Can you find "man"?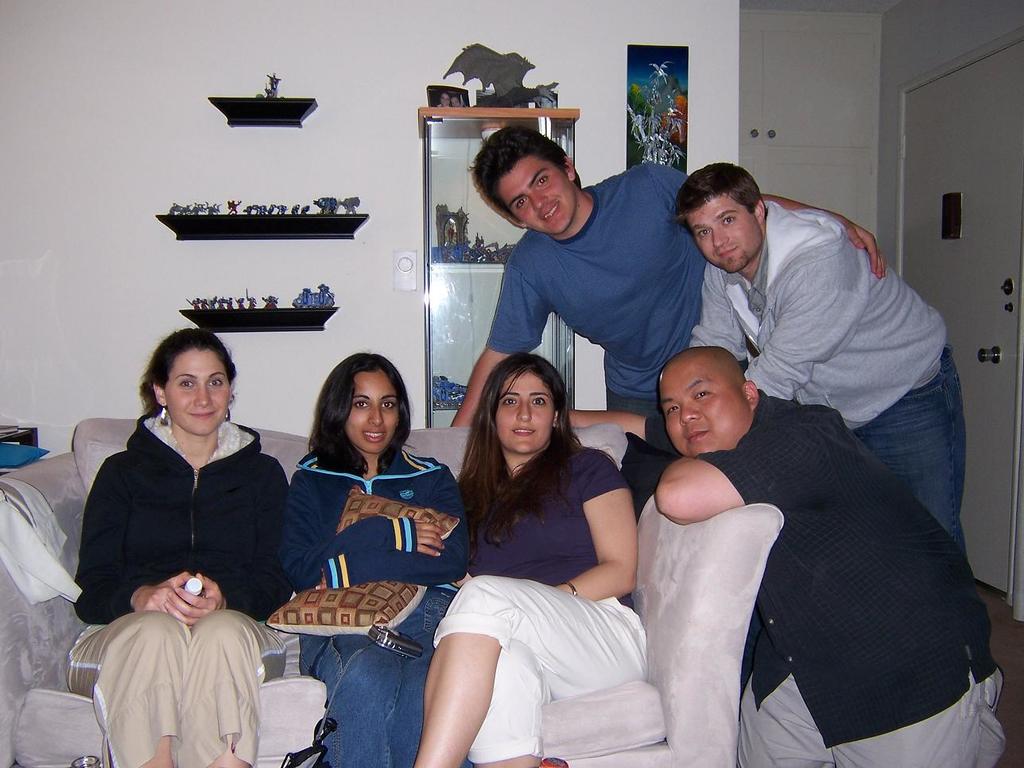
Yes, bounding box: x1=667 y1=160 x2=976 y2=572.
